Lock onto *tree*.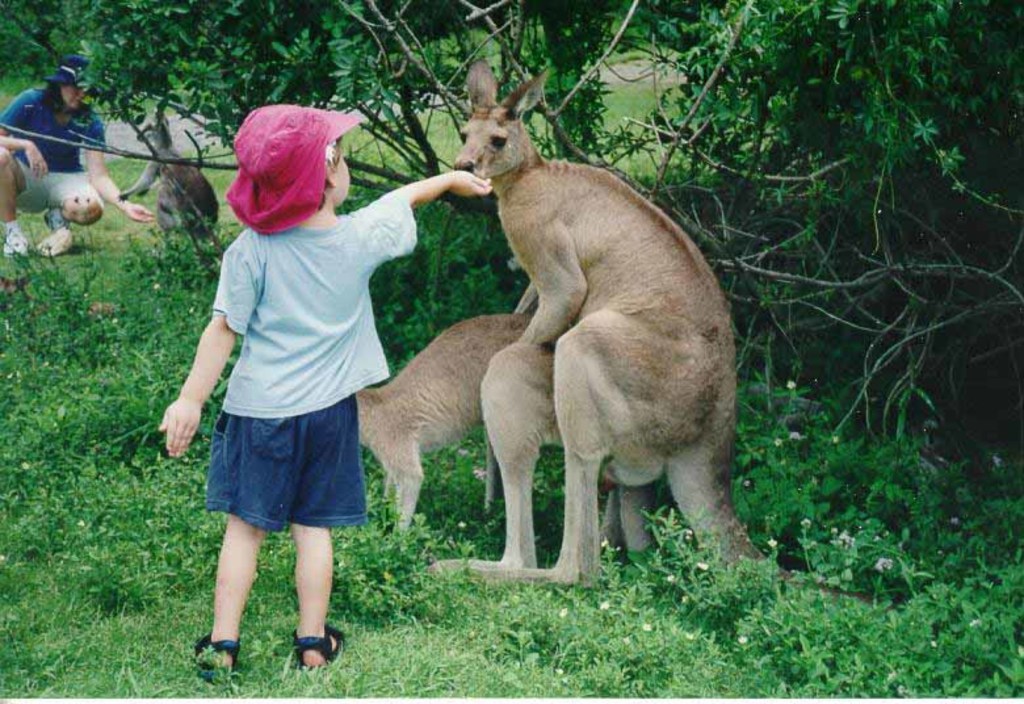
Locked: bbox=[0, 0, 1023, 504].
